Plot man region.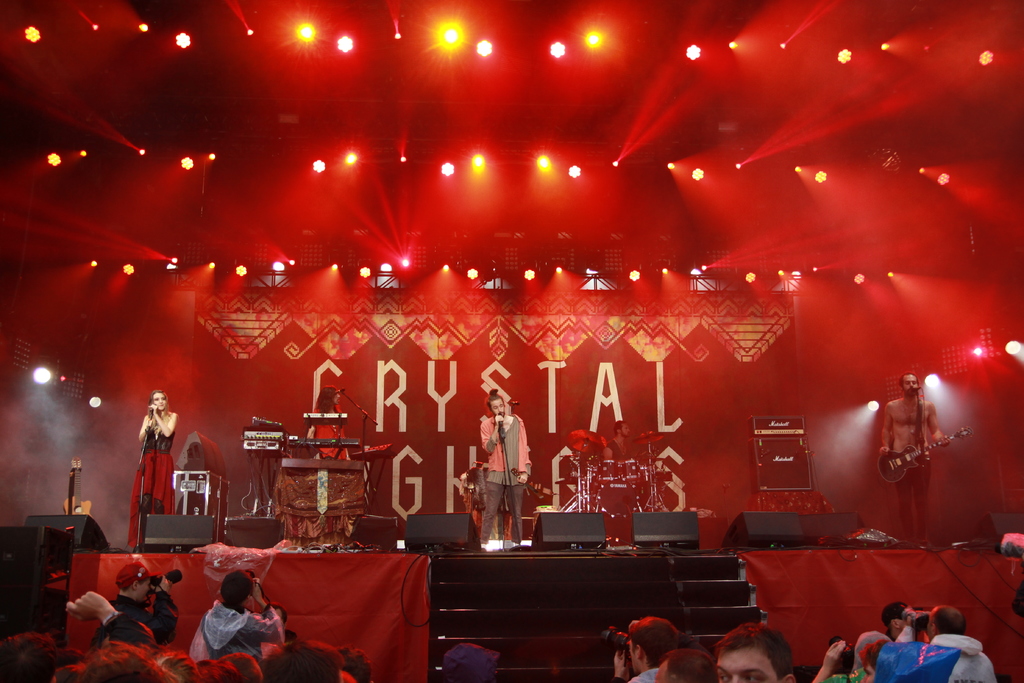
Plotted at 714,621,797,682.
